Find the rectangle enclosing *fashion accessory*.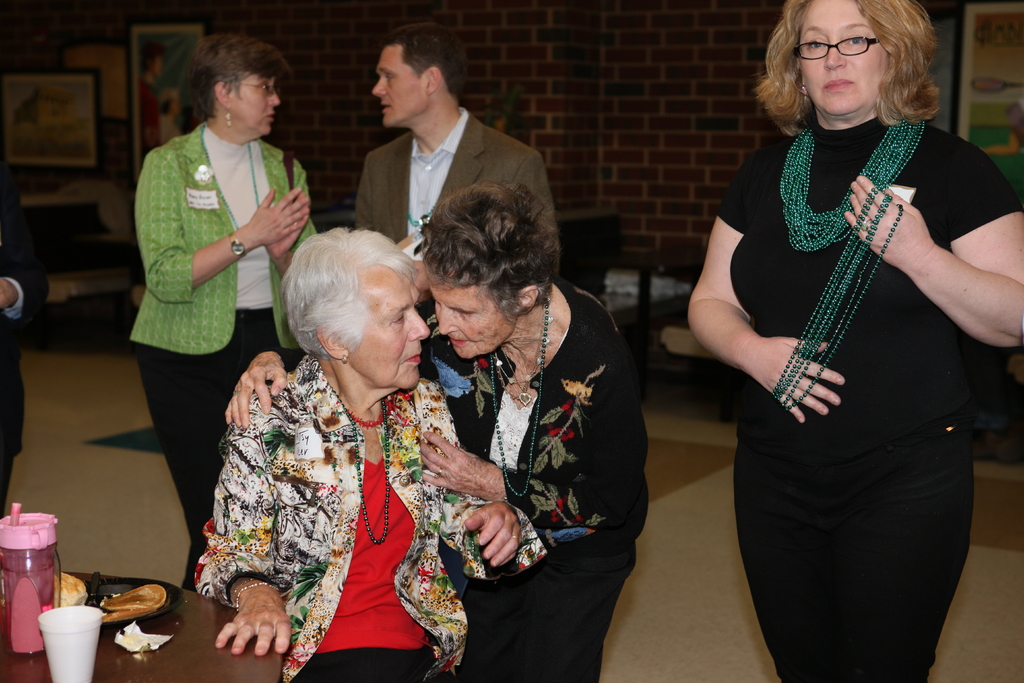
[282, 138, 299, 189].
